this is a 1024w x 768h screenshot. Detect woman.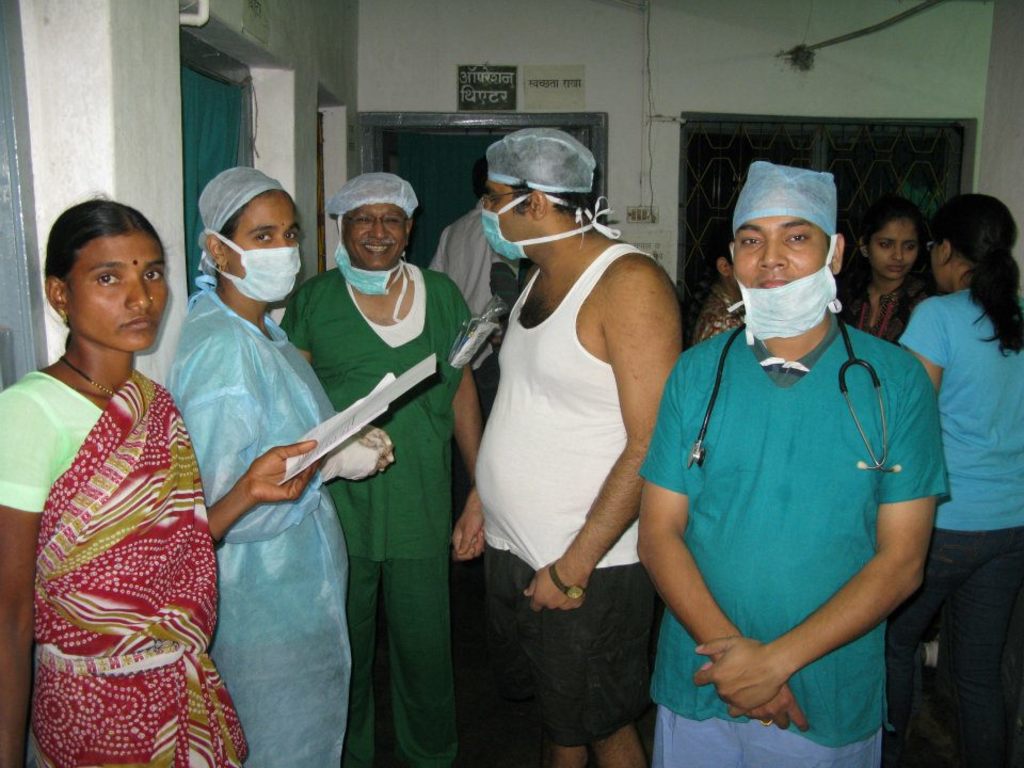
<region>841, 180, 964, 354</region>.
